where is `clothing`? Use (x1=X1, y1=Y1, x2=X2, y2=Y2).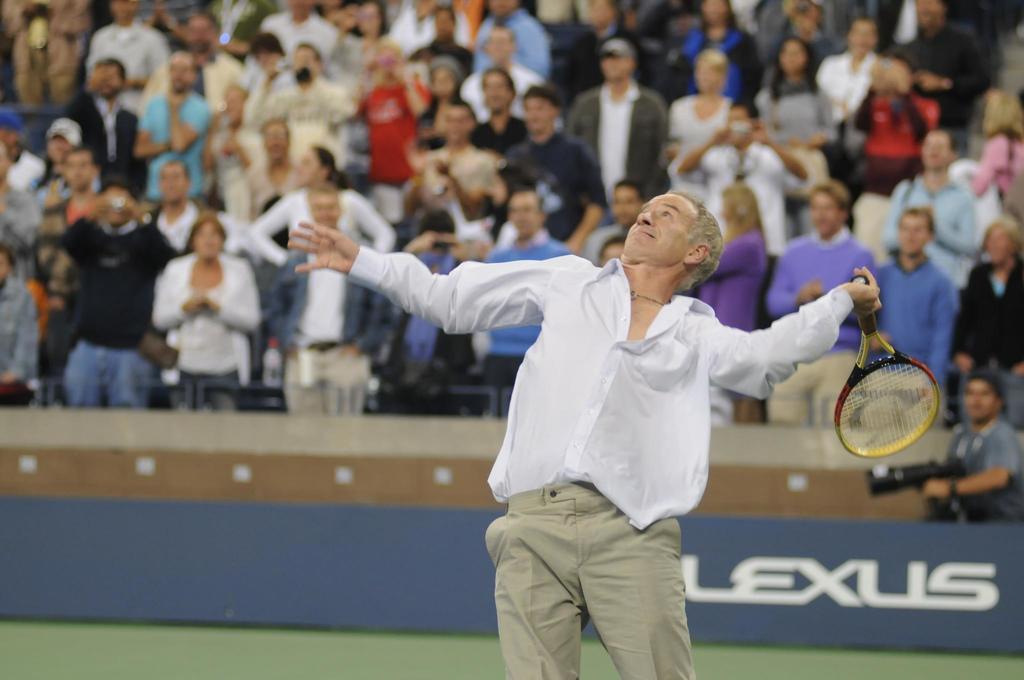
(x1=881, y1=176, x2=977, y2=273).
